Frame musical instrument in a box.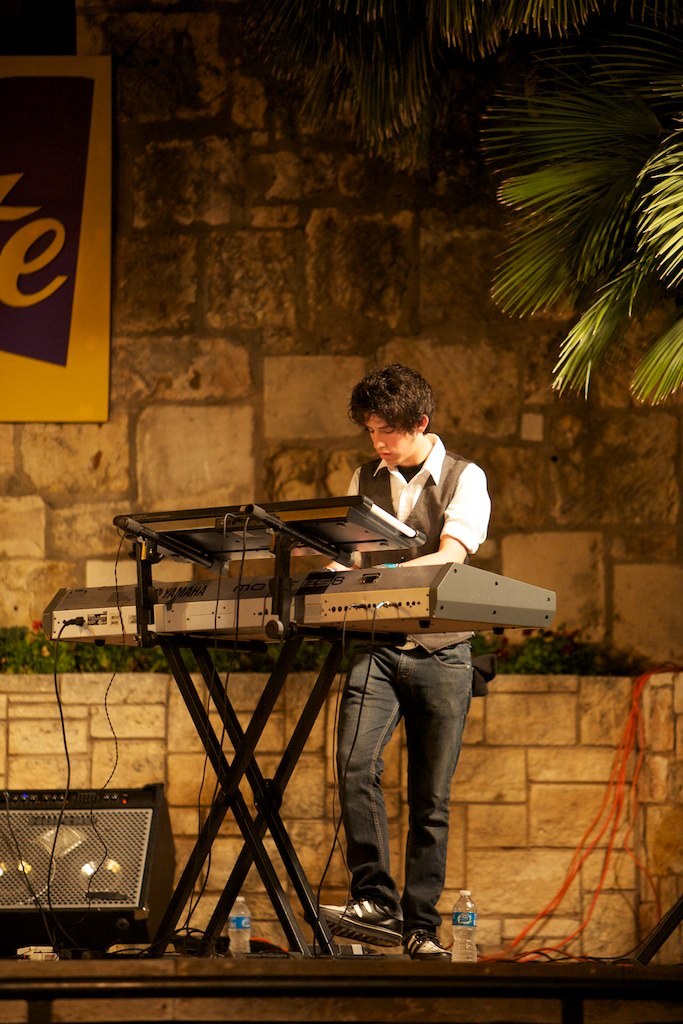
32:579:561:650.
